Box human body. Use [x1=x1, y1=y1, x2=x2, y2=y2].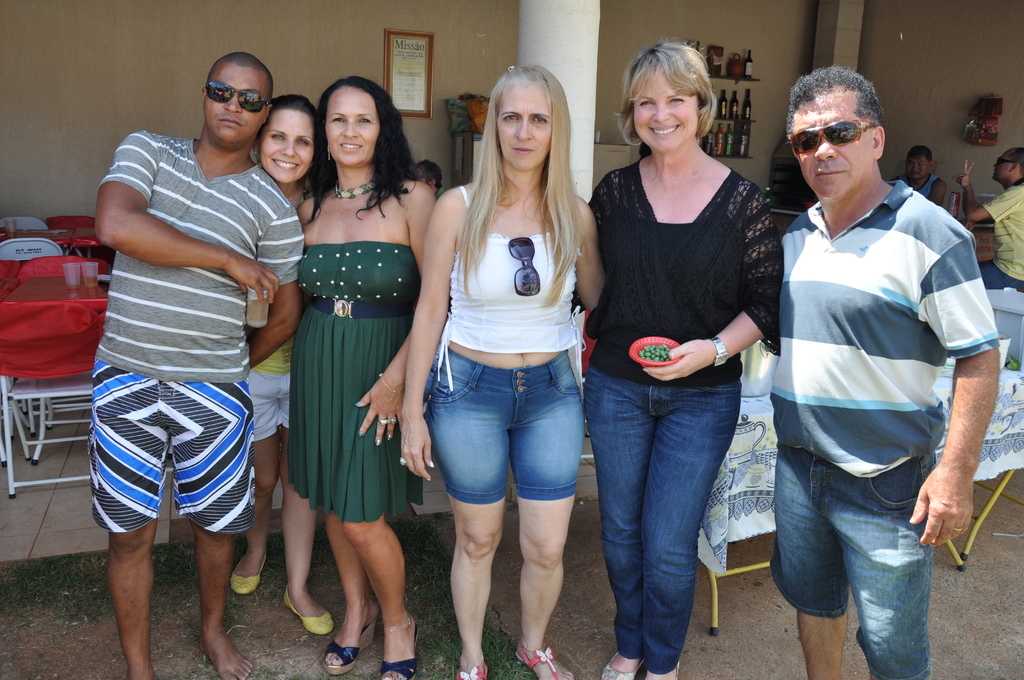
[x1=90, y1=48, x2=303, y2=679].
